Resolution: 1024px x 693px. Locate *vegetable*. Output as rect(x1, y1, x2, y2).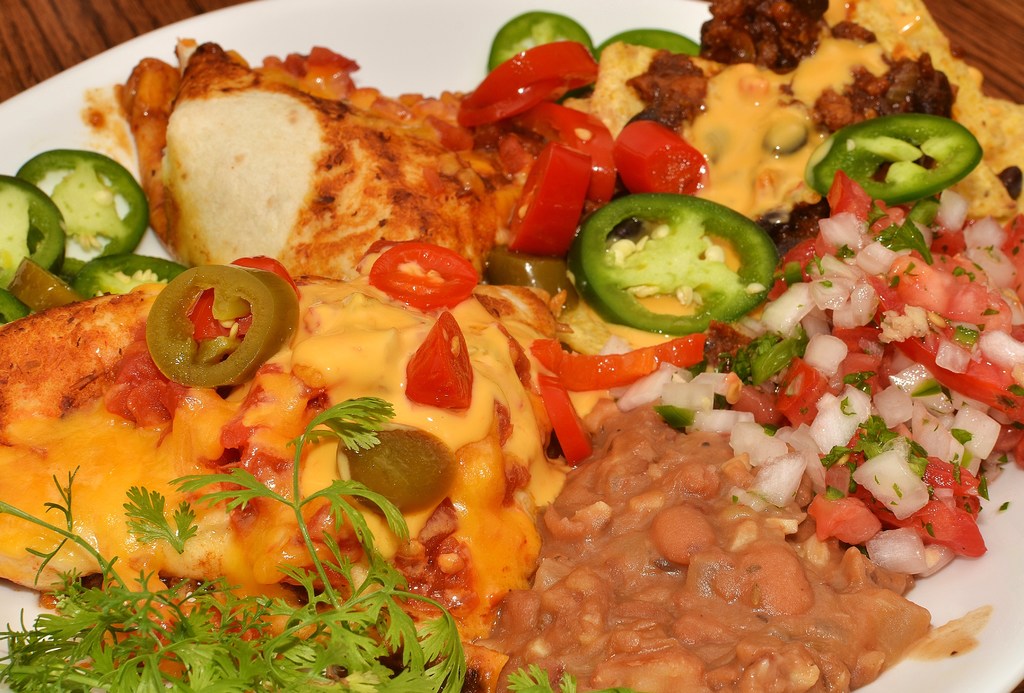
rect(147, 262, 302, 387).
